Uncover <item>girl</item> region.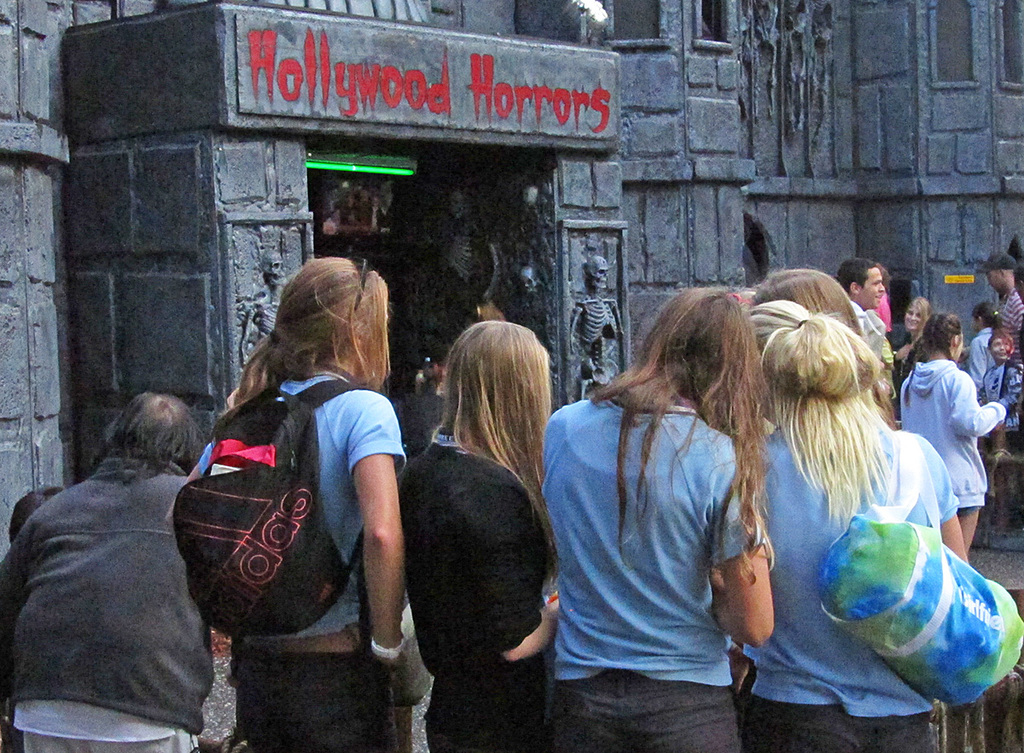
Uncovered: box=[894, 297, 927, 365].
